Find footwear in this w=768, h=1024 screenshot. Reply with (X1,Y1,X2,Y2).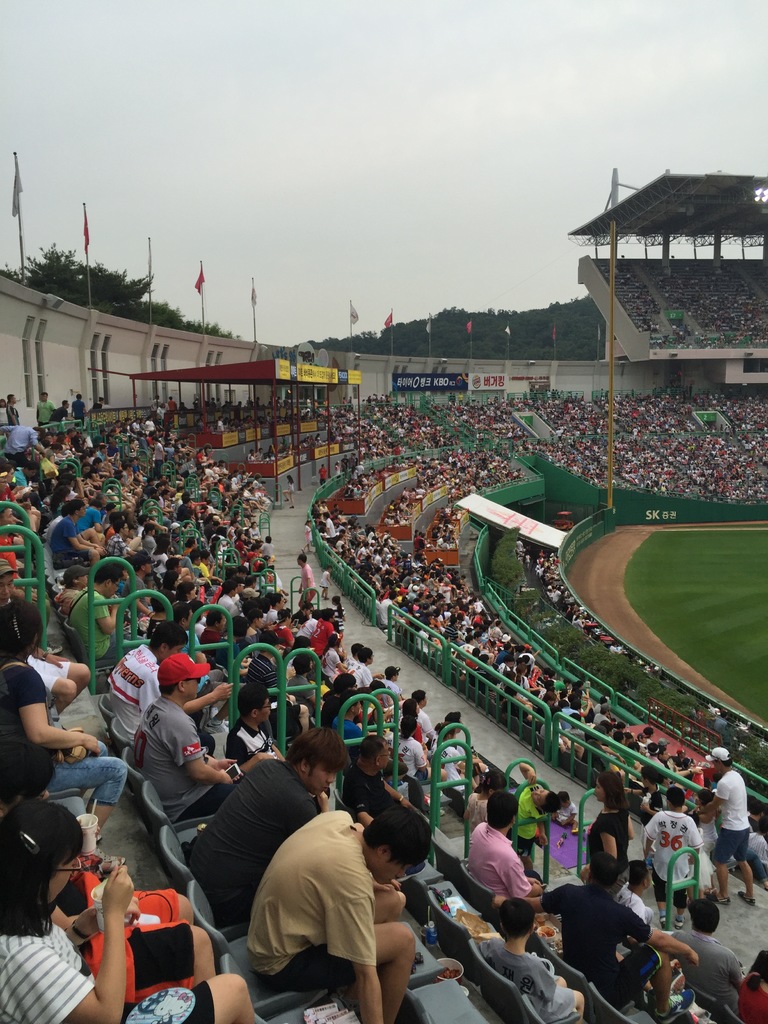
(735,893,753,908).
